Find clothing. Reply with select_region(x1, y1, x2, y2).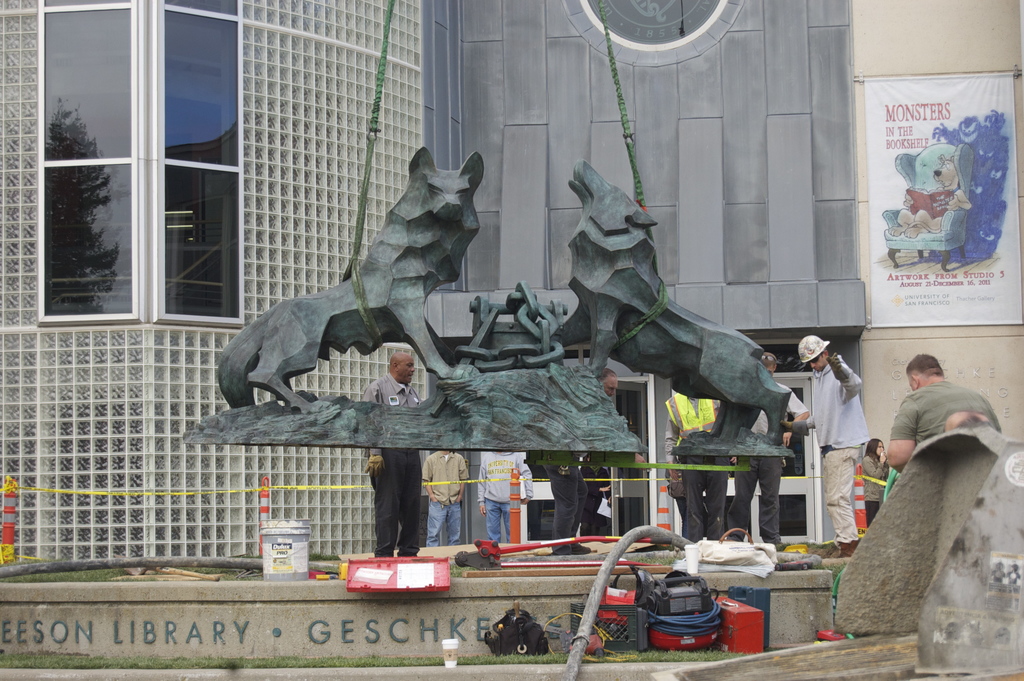
select_region(870, 451, 889, 506).
